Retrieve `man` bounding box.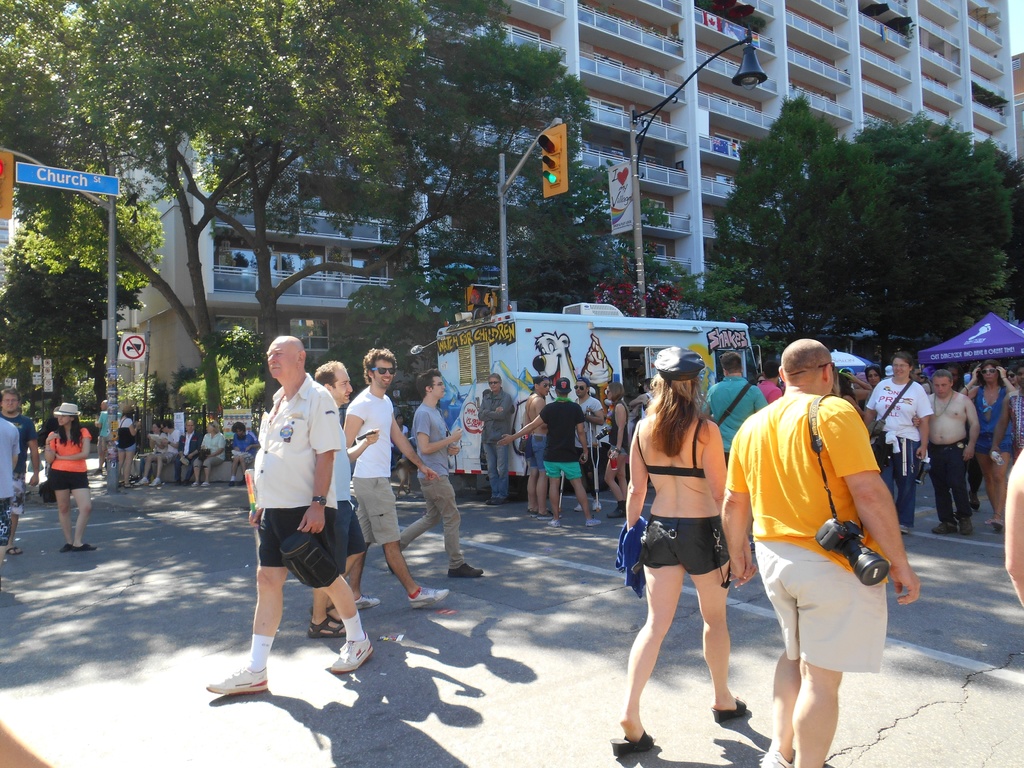
Bounding box: 719, 337, 917, 767.
